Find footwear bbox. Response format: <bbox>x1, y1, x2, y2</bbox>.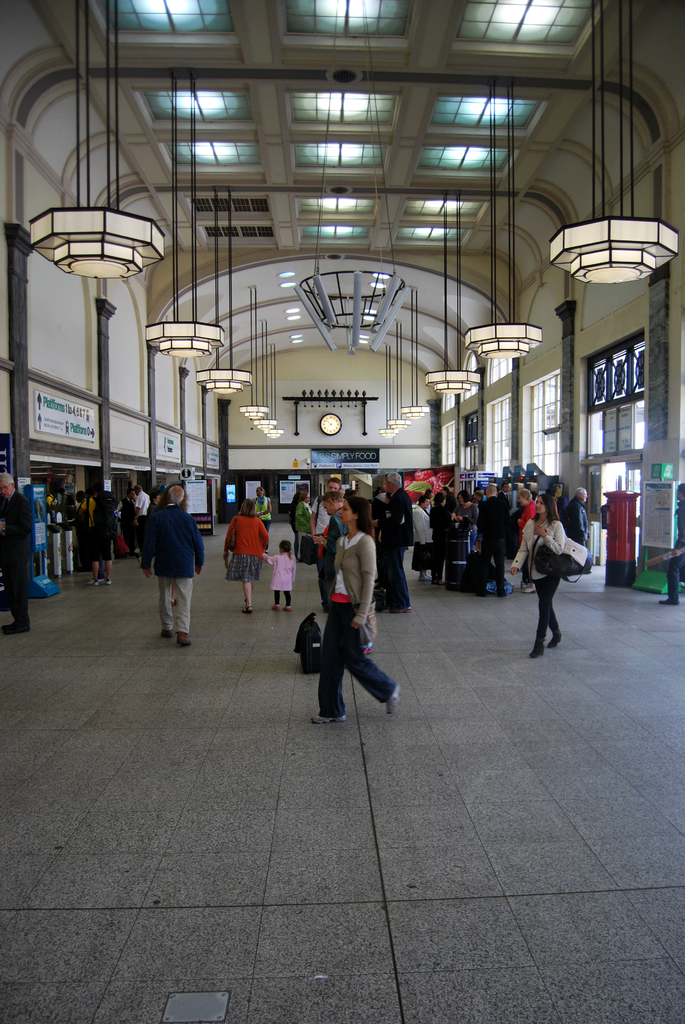
<bbox>526, 641, 544, 657</bbox>.
